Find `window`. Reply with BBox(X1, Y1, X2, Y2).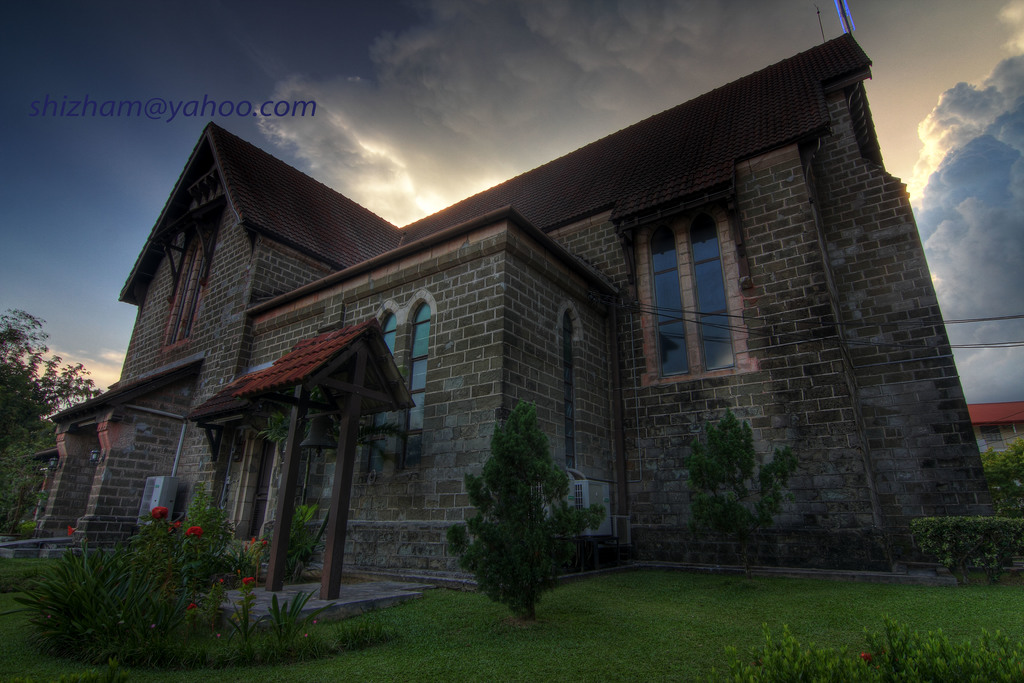
BBox(399, 304, 433, 470).
